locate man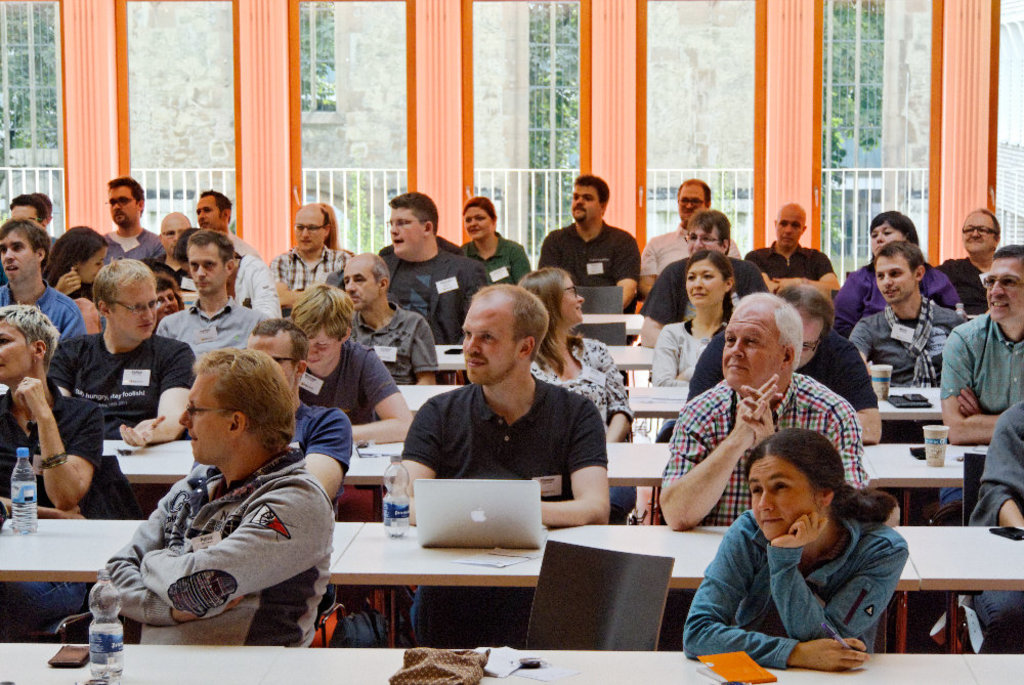
(373,195,488,351)
